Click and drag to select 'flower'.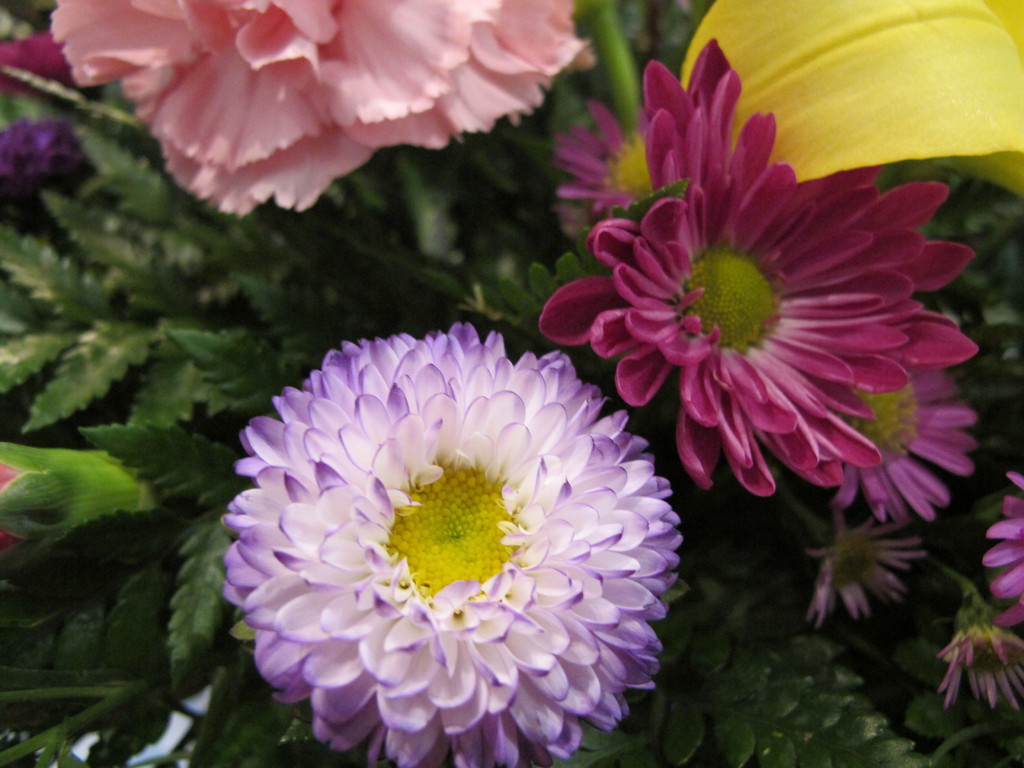
Selection: x1=0, y1=438, x2=162, y2=569.
